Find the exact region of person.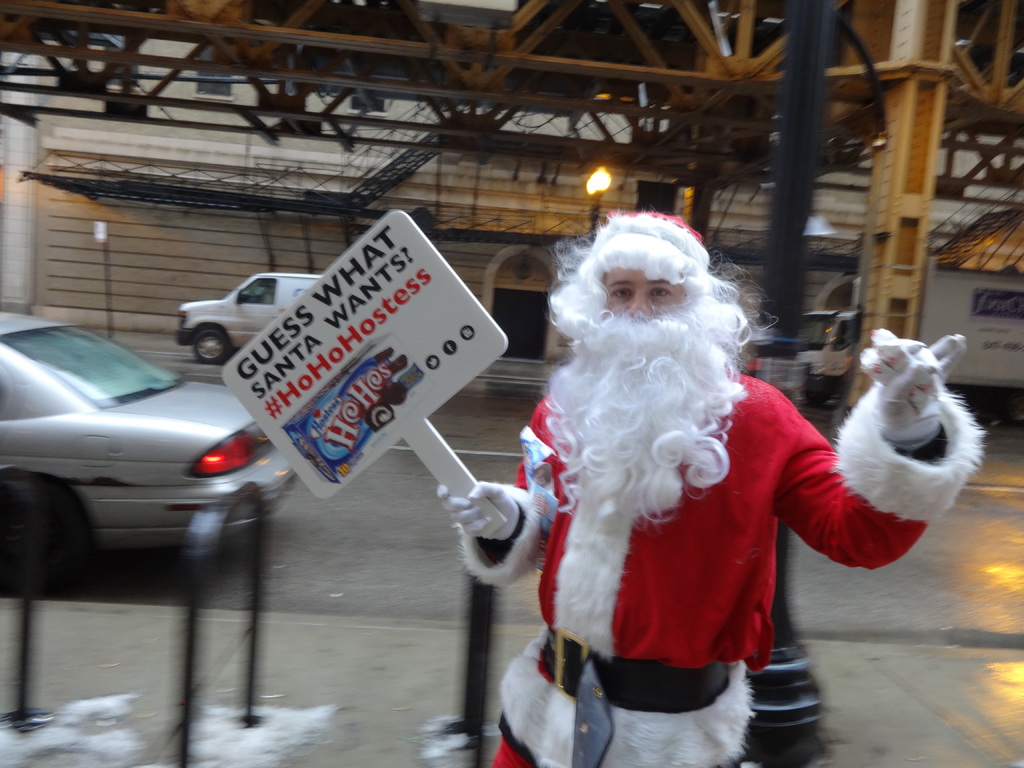
Exact region: select_region(498, 184, 911, 762).
